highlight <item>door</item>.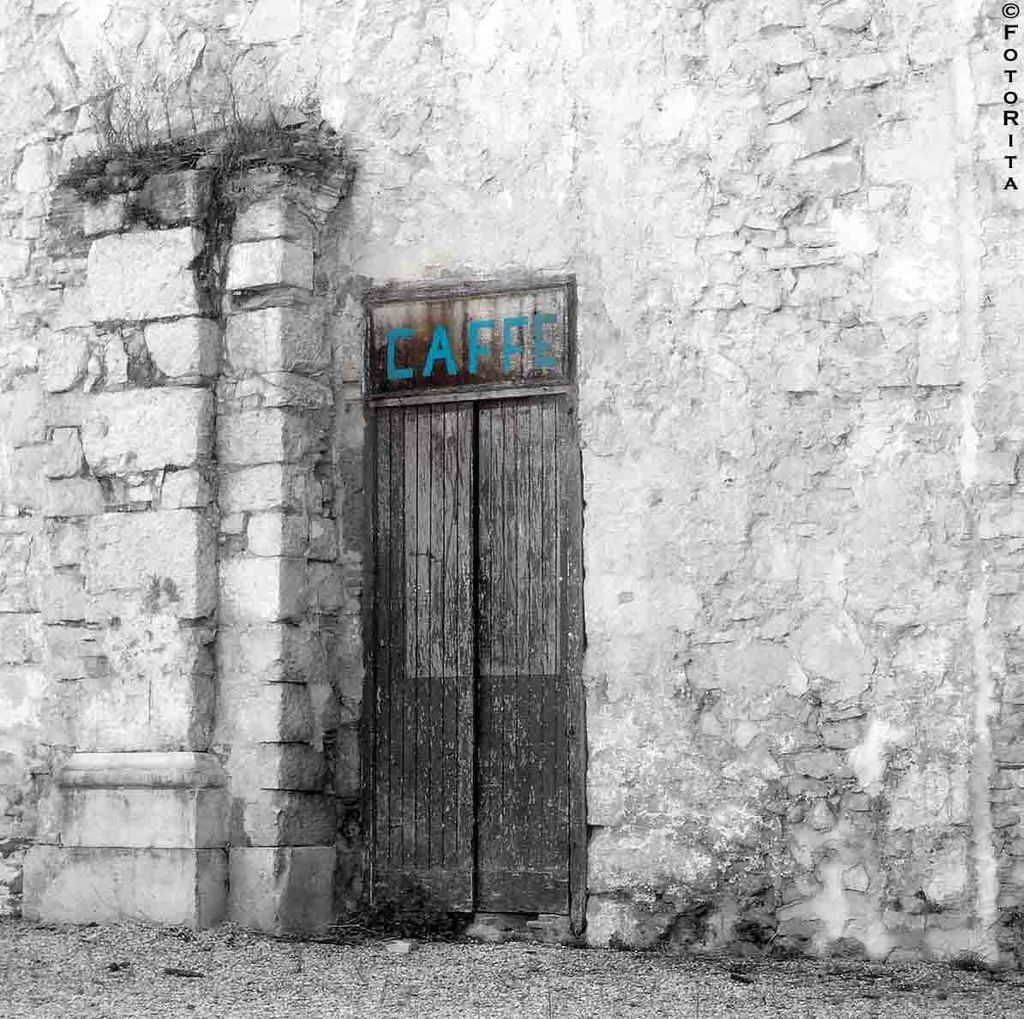
Highlighted region: bbox=(348, 267, 564, 914).
